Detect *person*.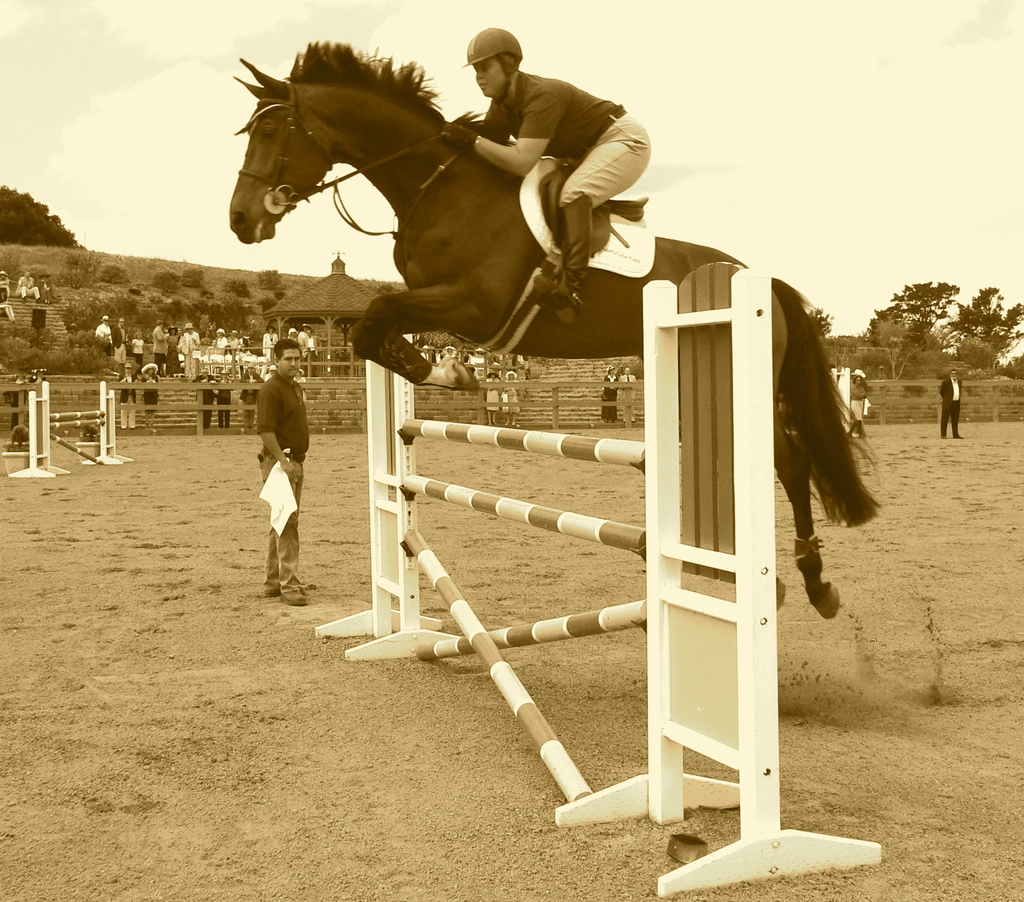
Detected at [left=0, top=271, right=12, bottom=295].
